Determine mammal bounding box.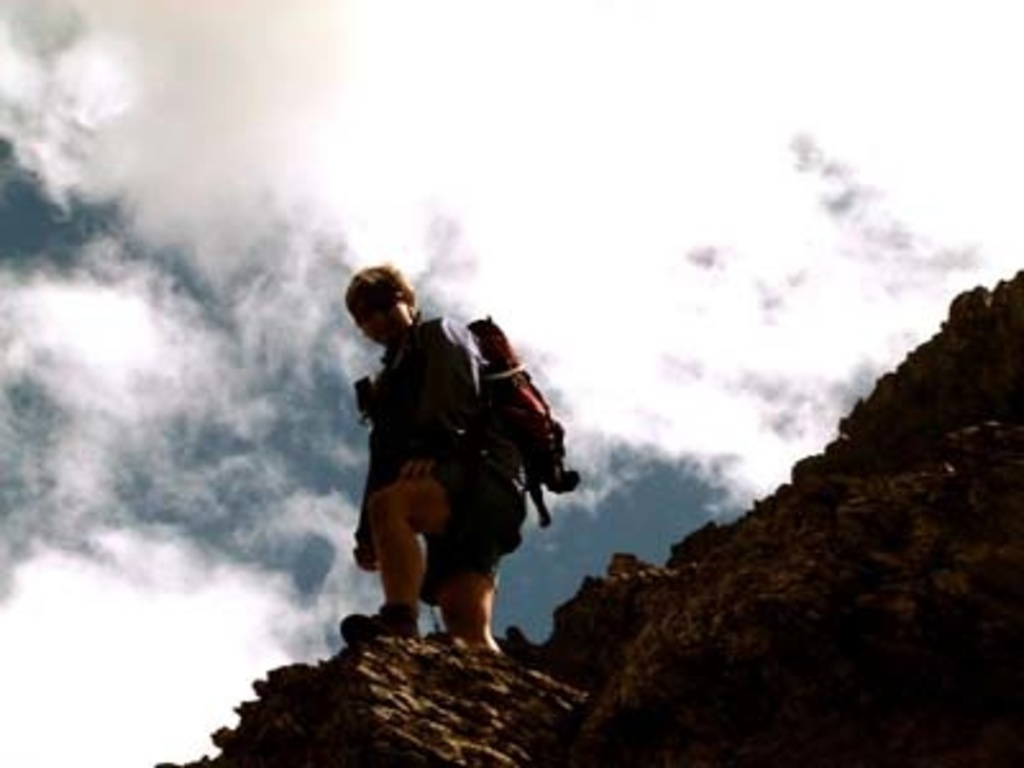
Determined: [328, 289, 579, 660].
